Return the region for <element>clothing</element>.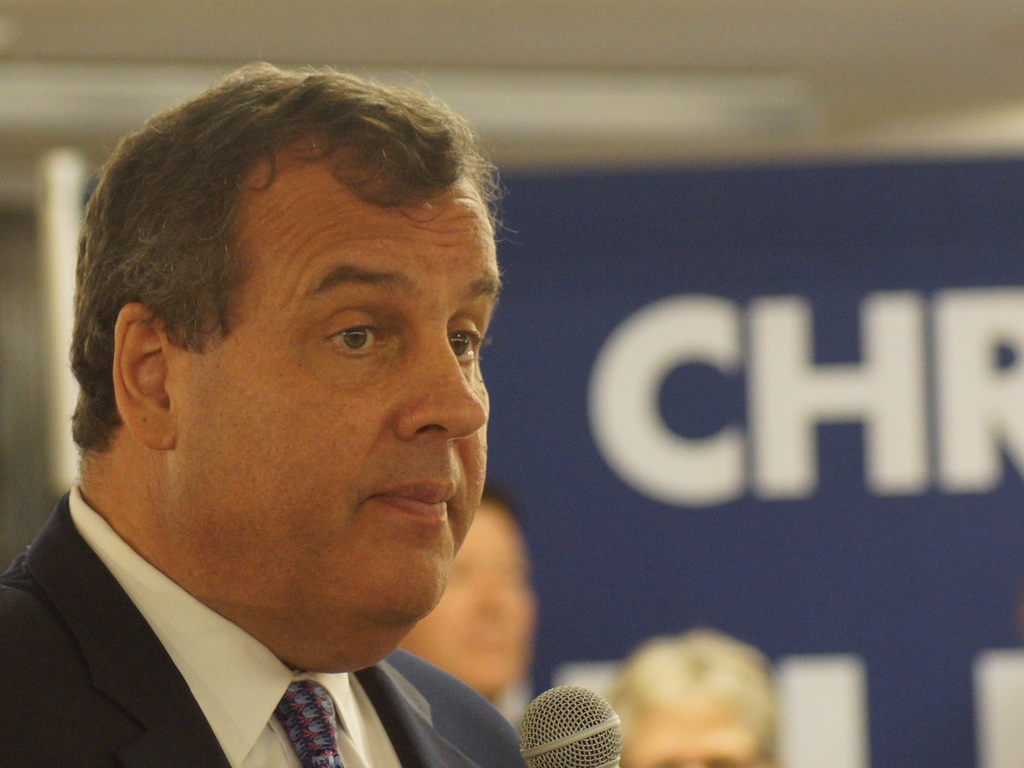
0 518 557 767.
